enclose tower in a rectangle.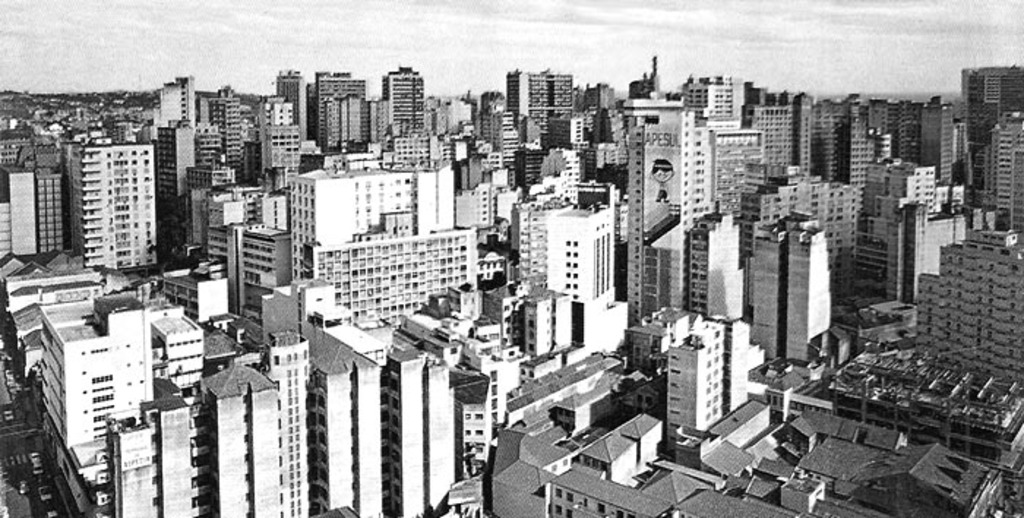
(x1=67, y1=130, x2=168, y2=271).
